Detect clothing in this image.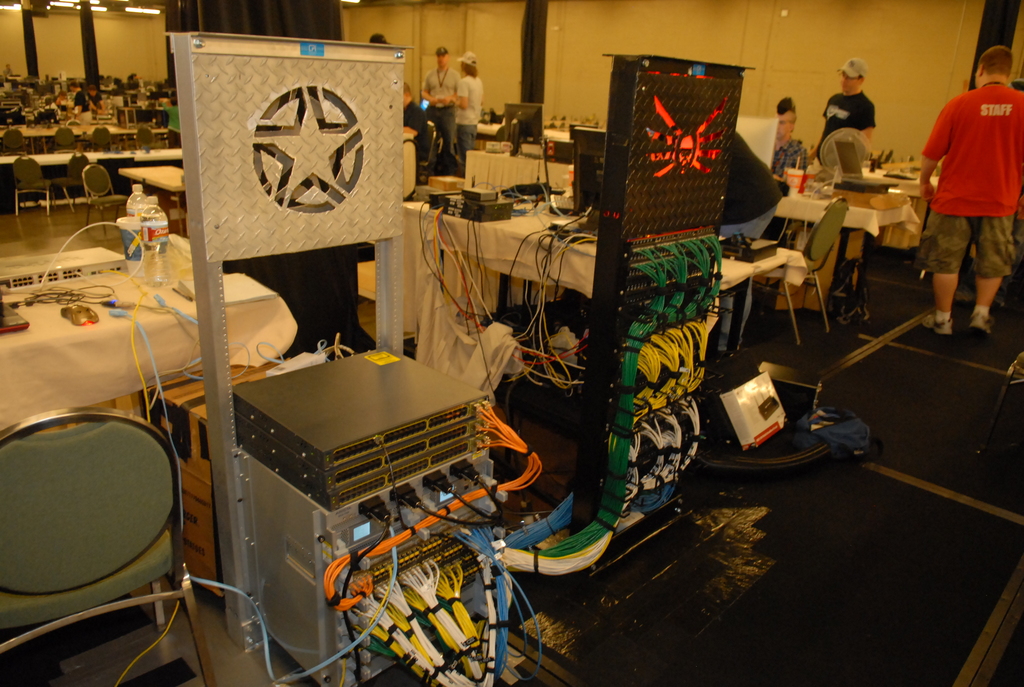
Detection: (801,65,876,166).
